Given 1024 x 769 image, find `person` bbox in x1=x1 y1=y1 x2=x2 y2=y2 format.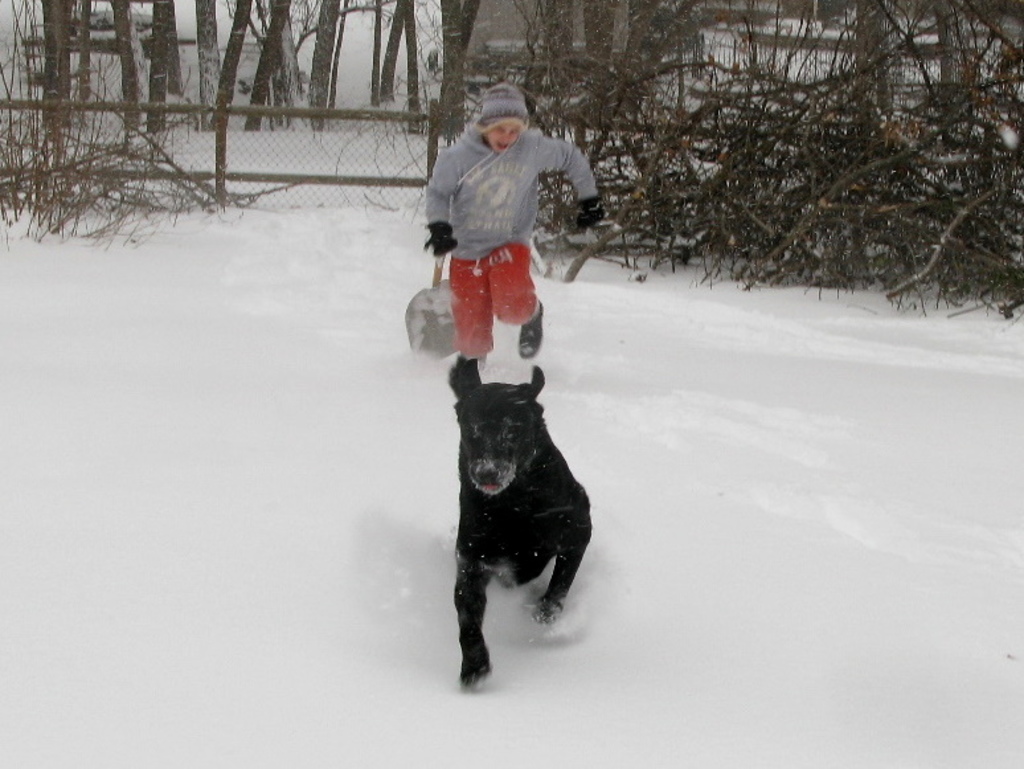
x1=407 y1=75 x2=591 y2=416.
